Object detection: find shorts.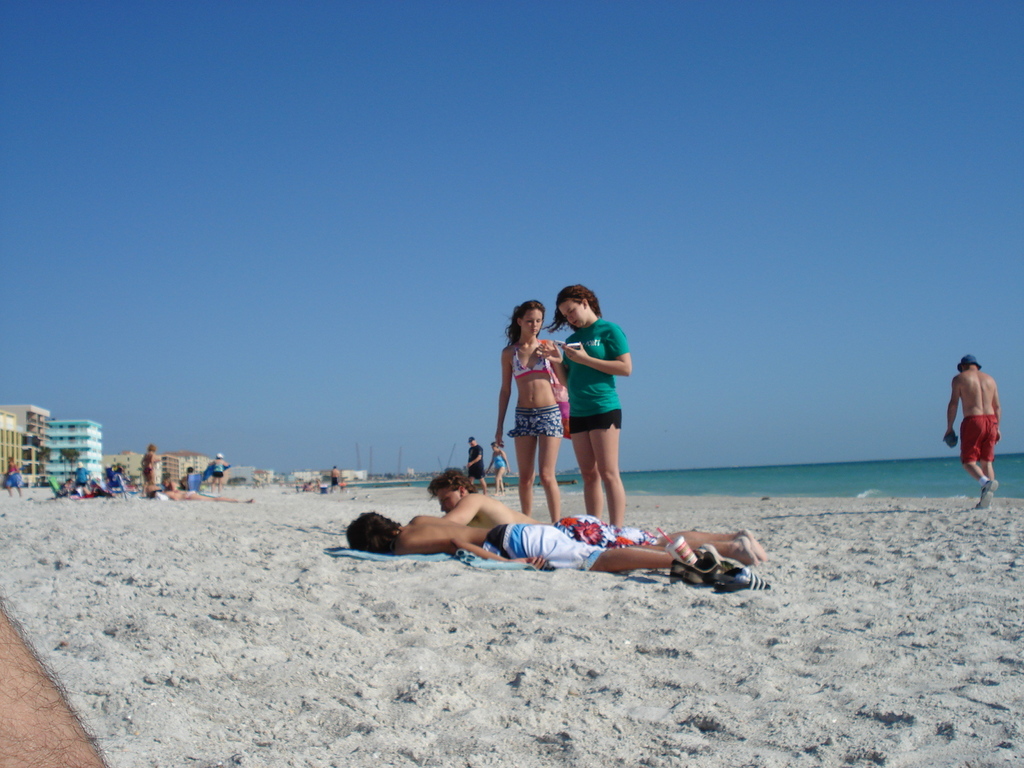
locate(472, 468, 489, 479).
